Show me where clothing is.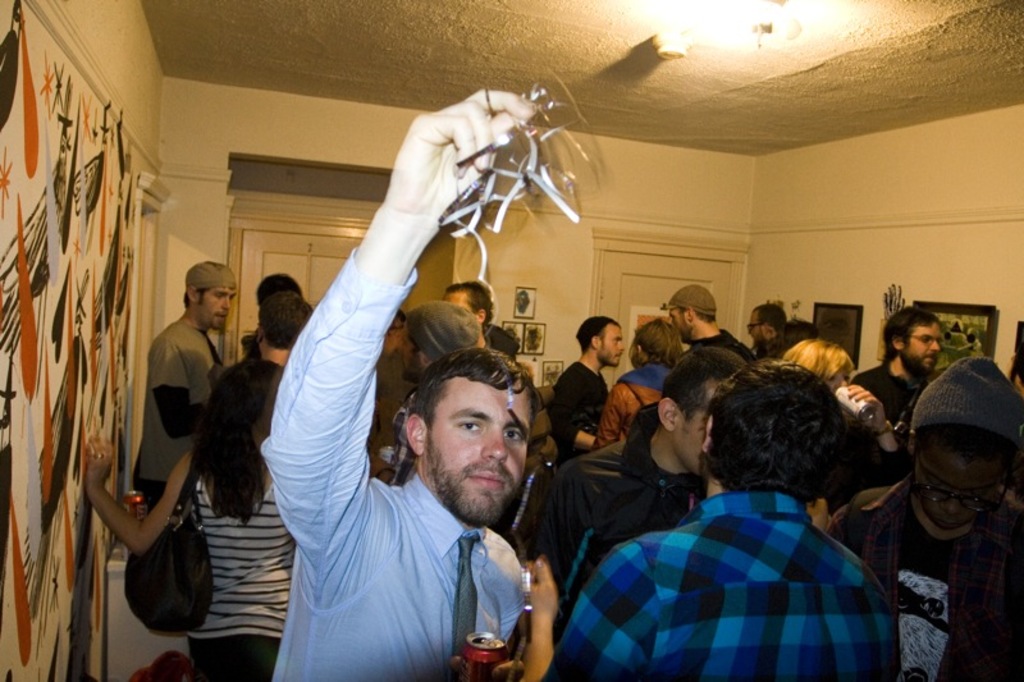
clothing is at 822:418:897:522.
